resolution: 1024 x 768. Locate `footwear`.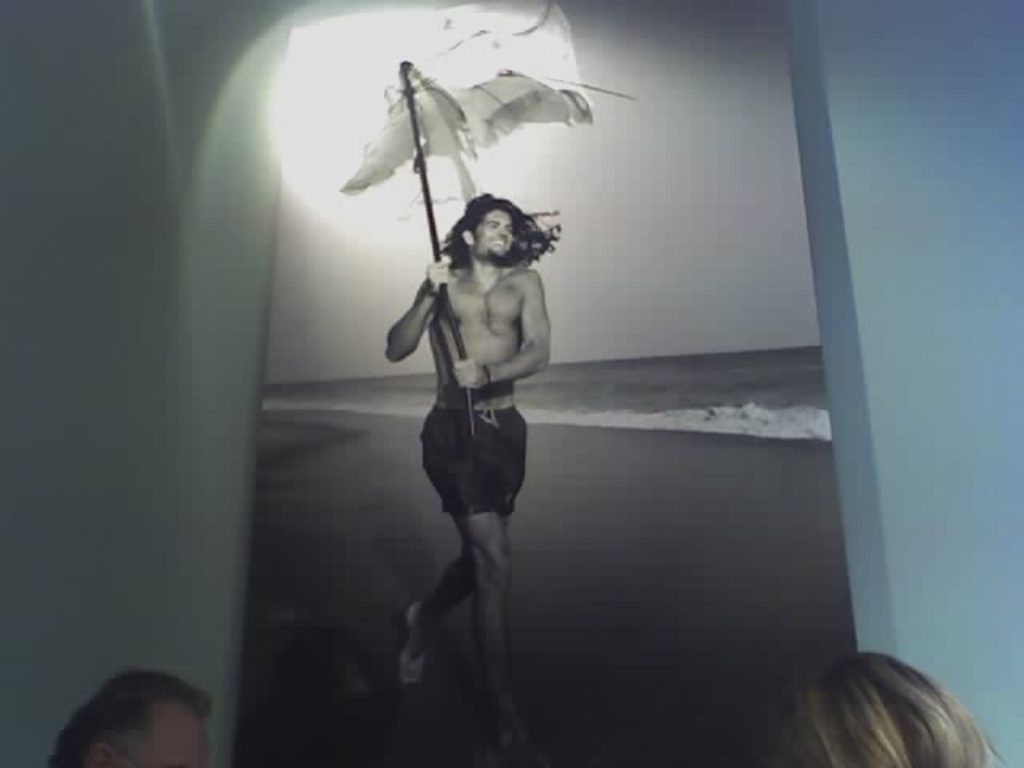
bbox=(395, 598, 426, 688).
